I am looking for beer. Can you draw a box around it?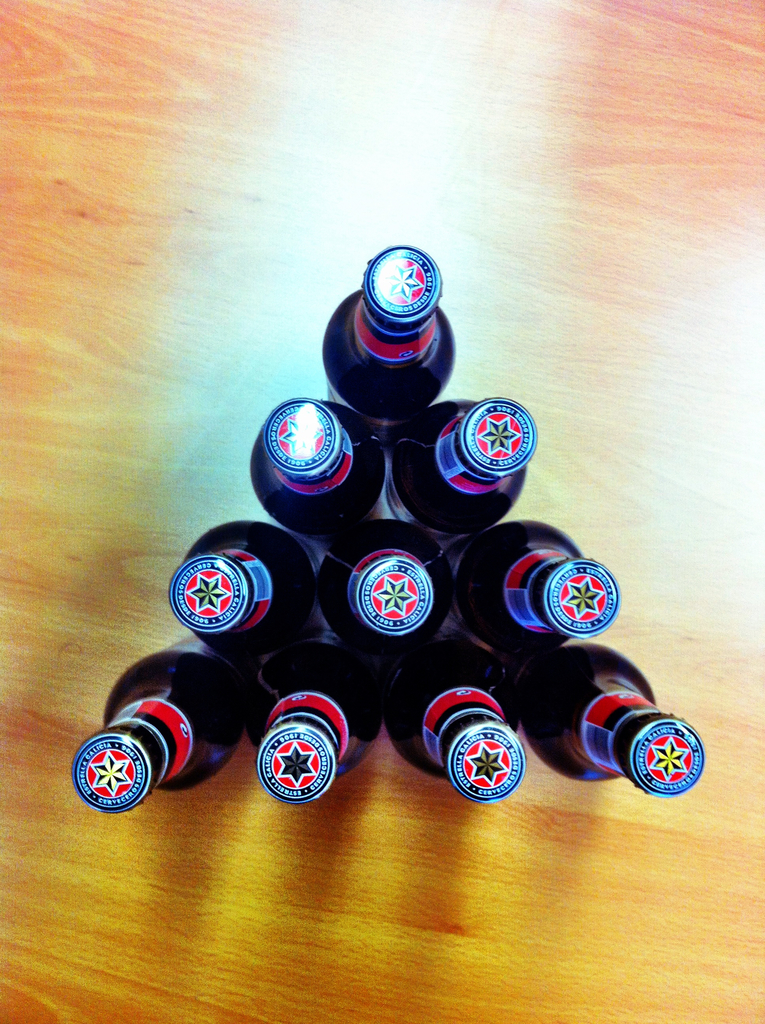
Sure, the bounding box is [68,252,705,816].
